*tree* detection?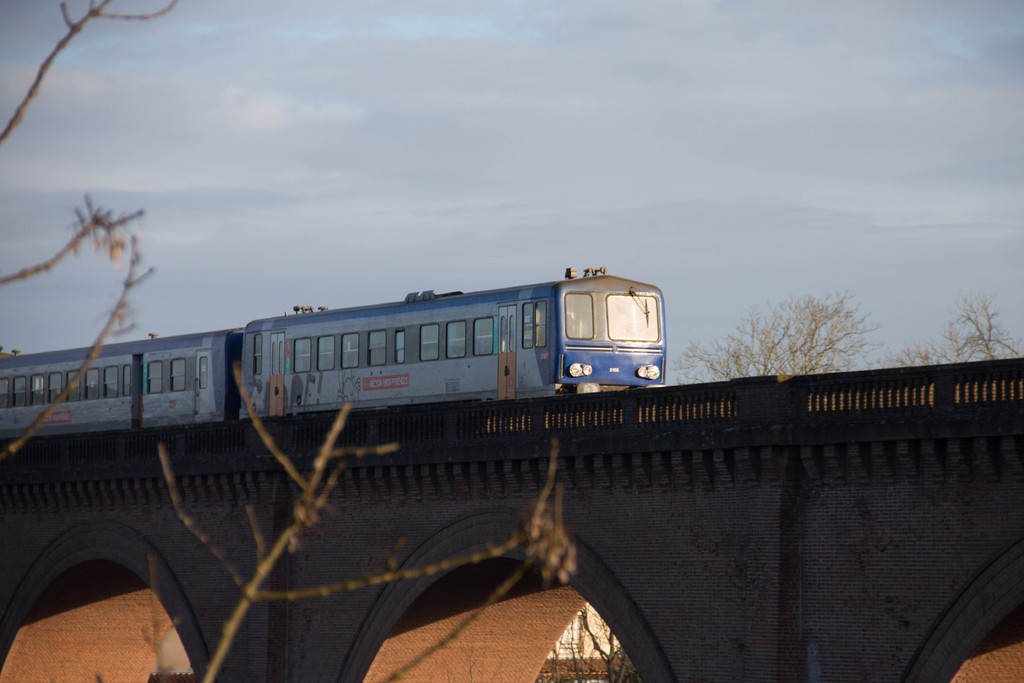
(673, 283, 907, 407)
